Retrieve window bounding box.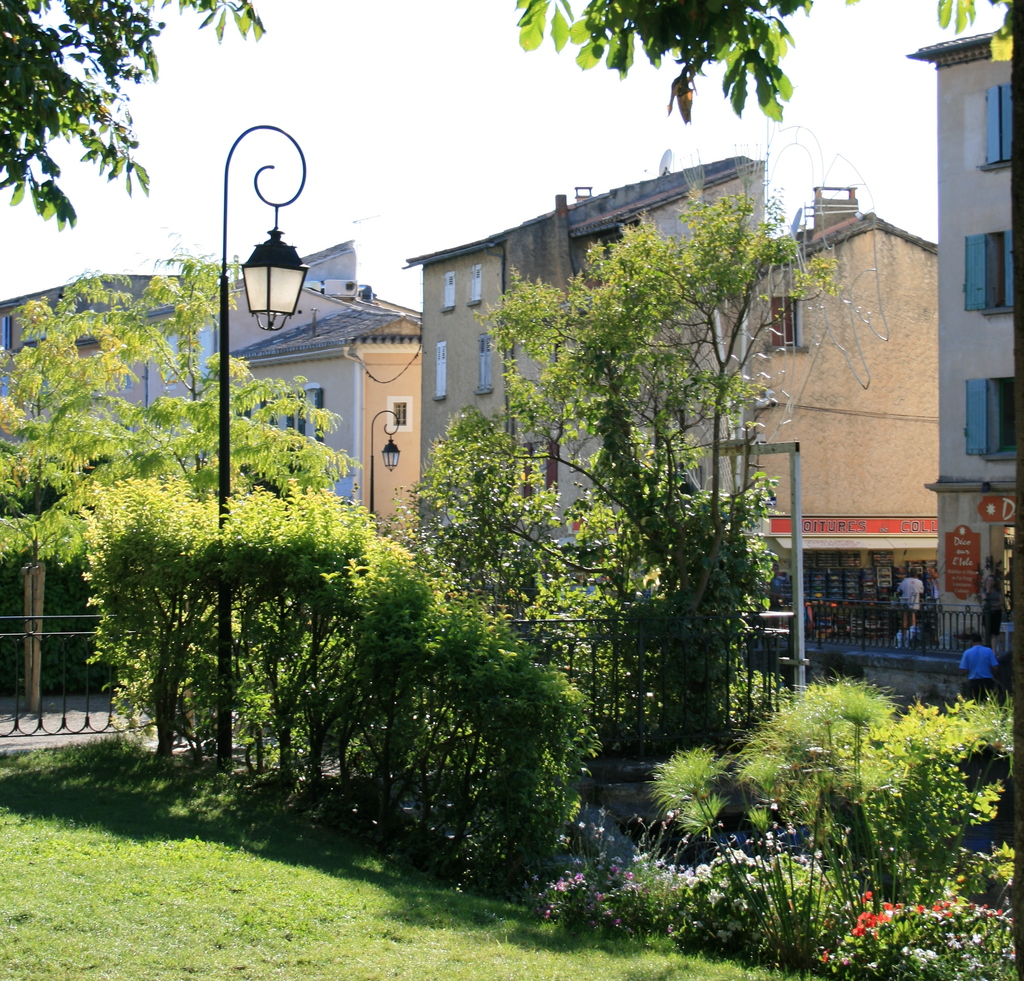
Bounding box: BBox(776, 294, 799, 344).
